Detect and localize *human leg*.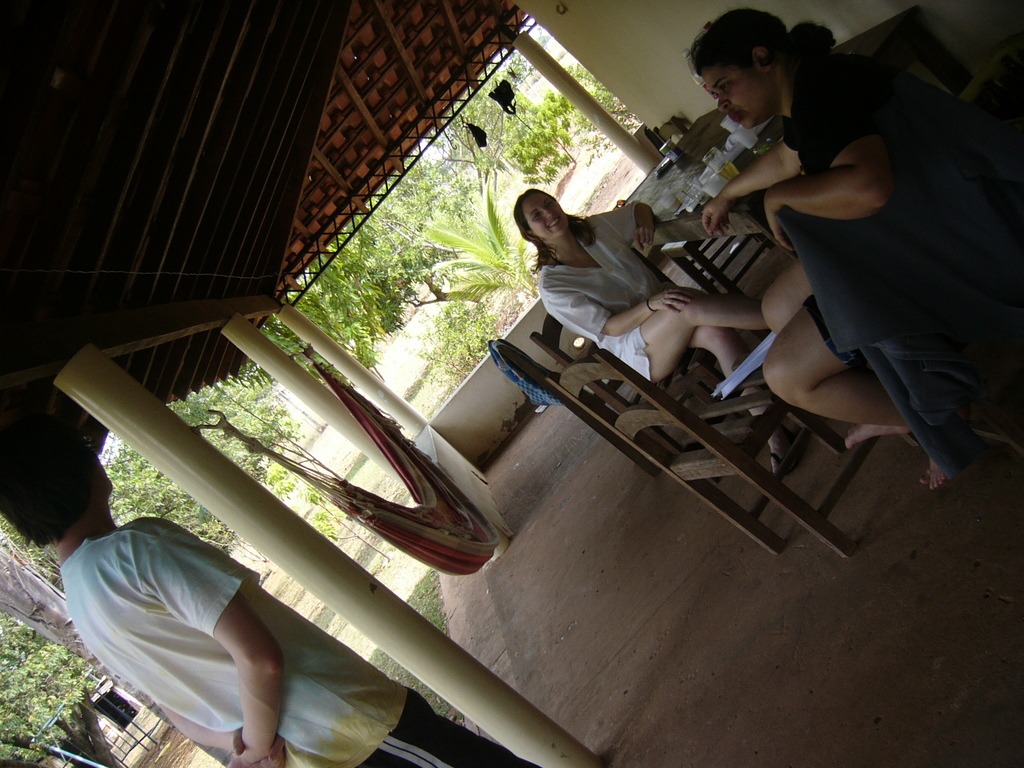
Localized at [762, 248, 910, 458].
